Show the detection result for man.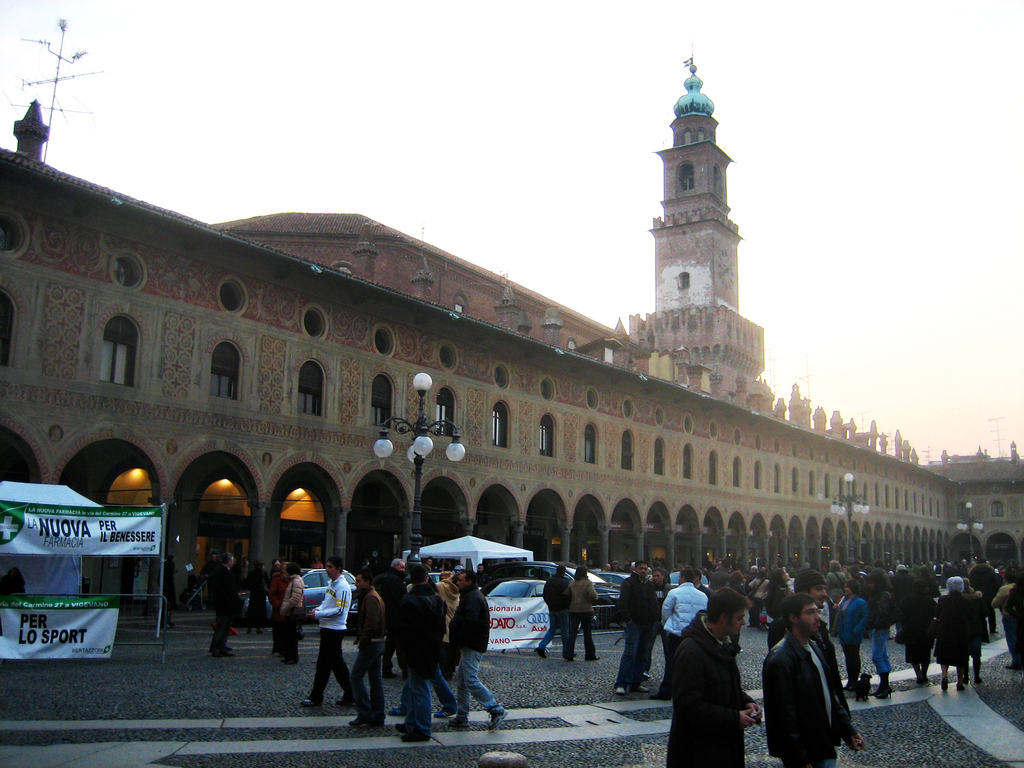
[x1=396, y1=566, x2=446, y2=744].
